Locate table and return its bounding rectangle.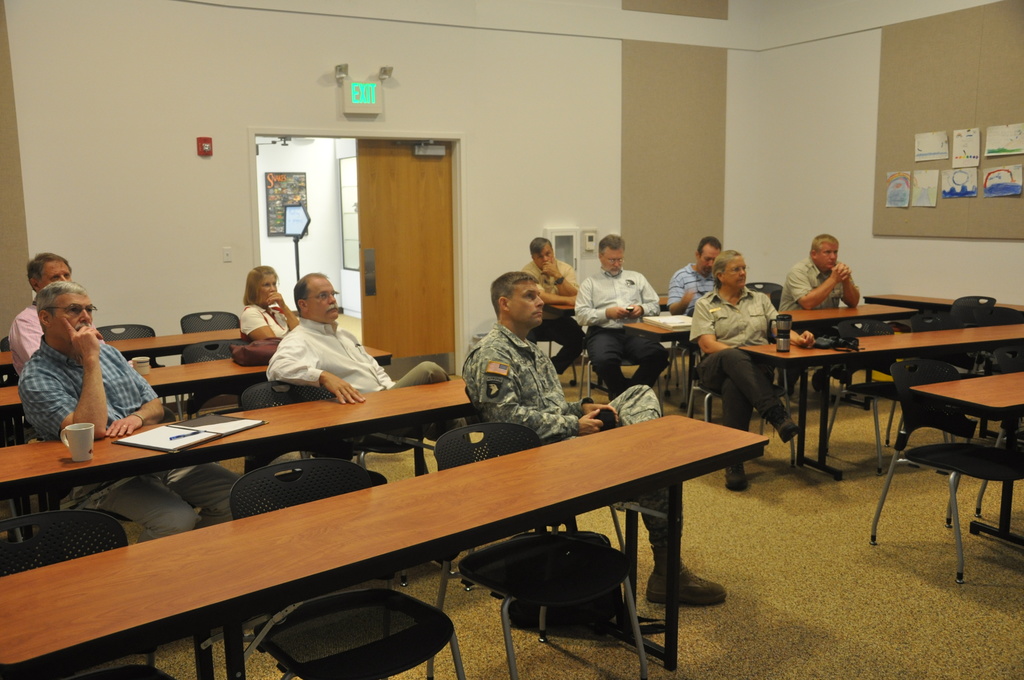
x1=619 y1=286 x2=934 y2=403.
